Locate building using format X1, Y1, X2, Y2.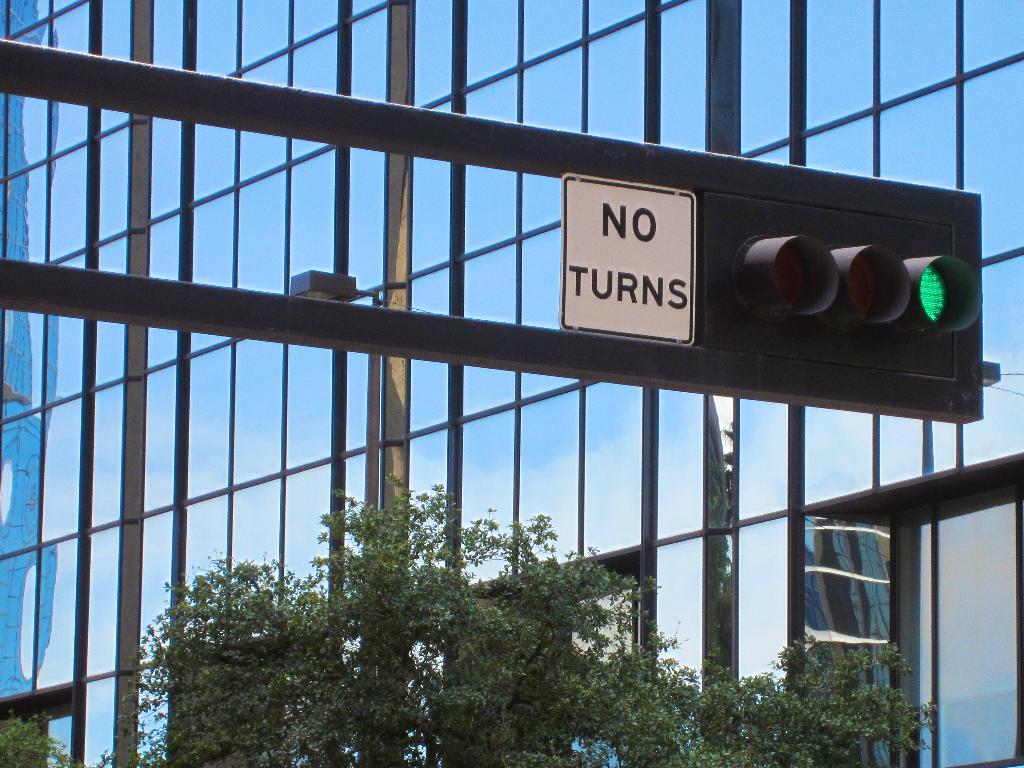
1, 0, 1023, 767.
